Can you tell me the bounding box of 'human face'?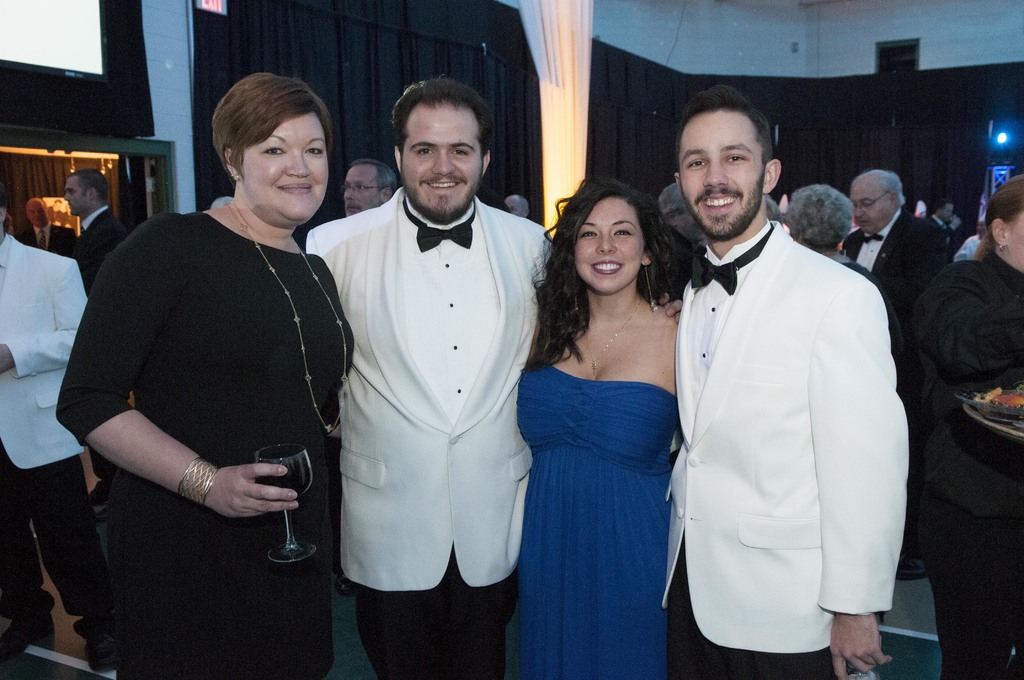
x1=572 y1=197 x2=641 y2=293.
